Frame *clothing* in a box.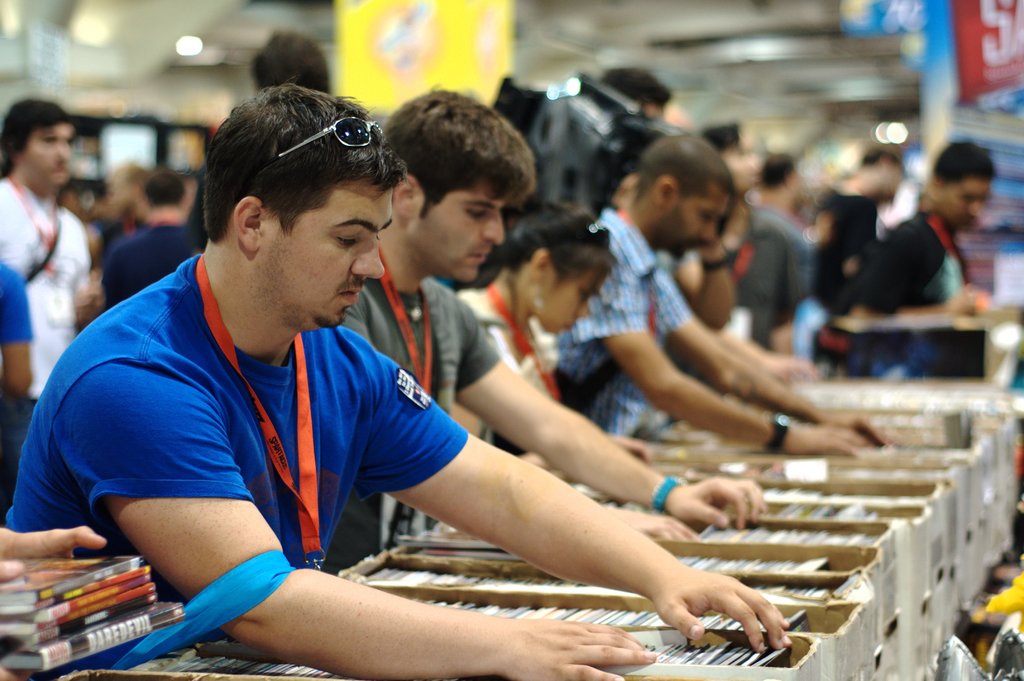
x1=39, y1=244, x2=480, y2=636.
